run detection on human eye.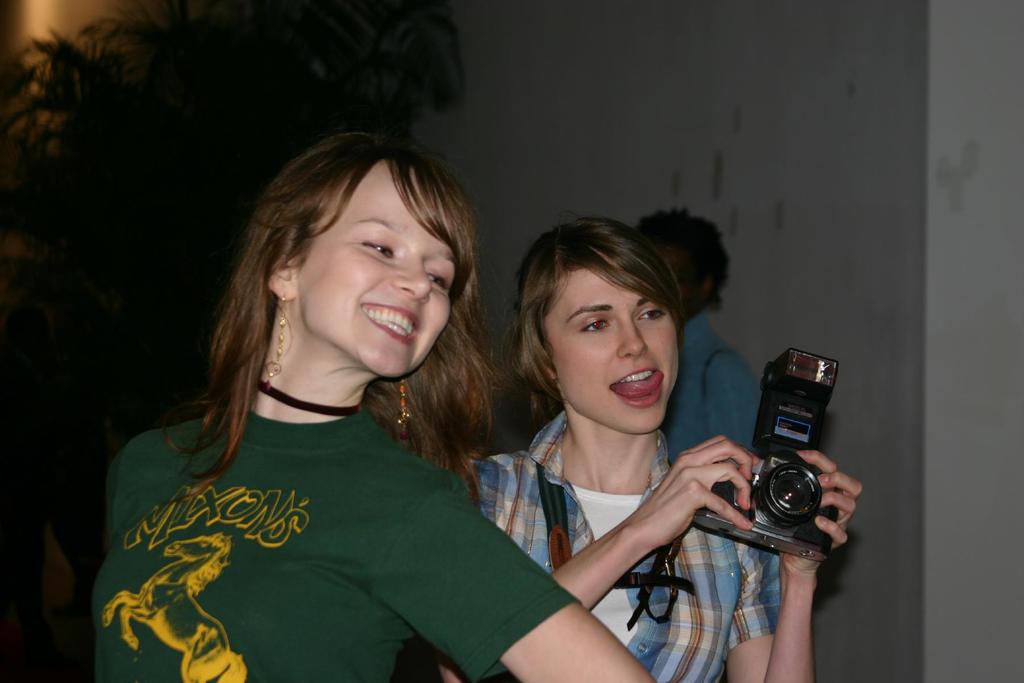
Result: region(364, 237, 395, 262).
